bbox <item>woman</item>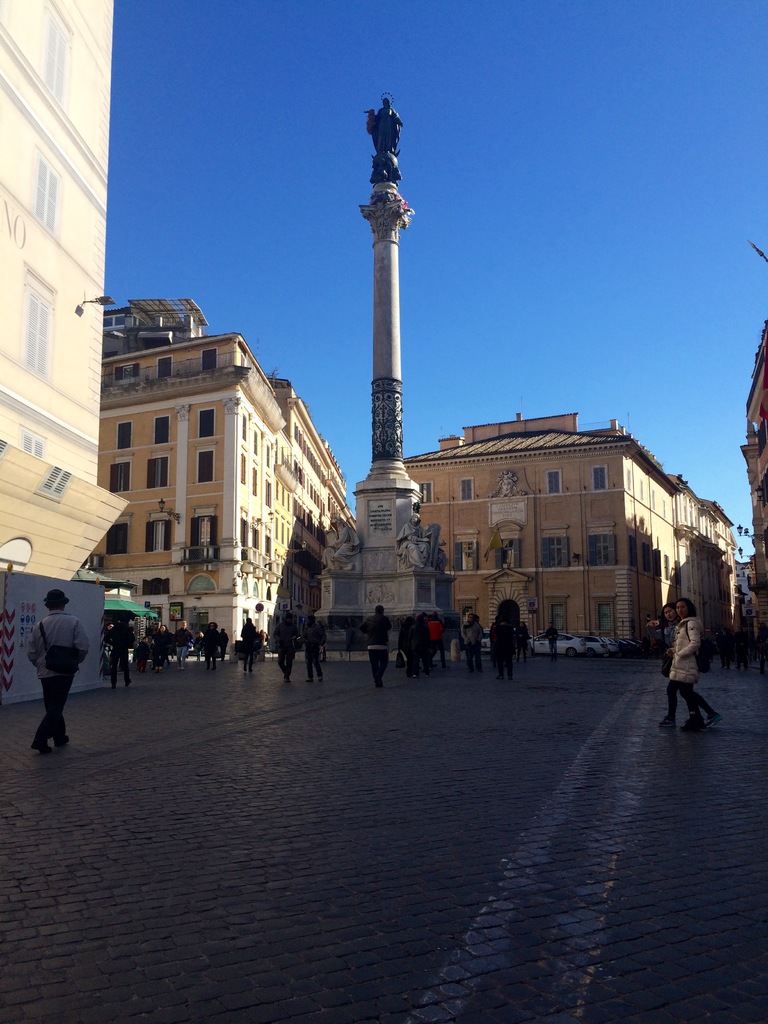
<region>660, 603, 707, 724</region>
